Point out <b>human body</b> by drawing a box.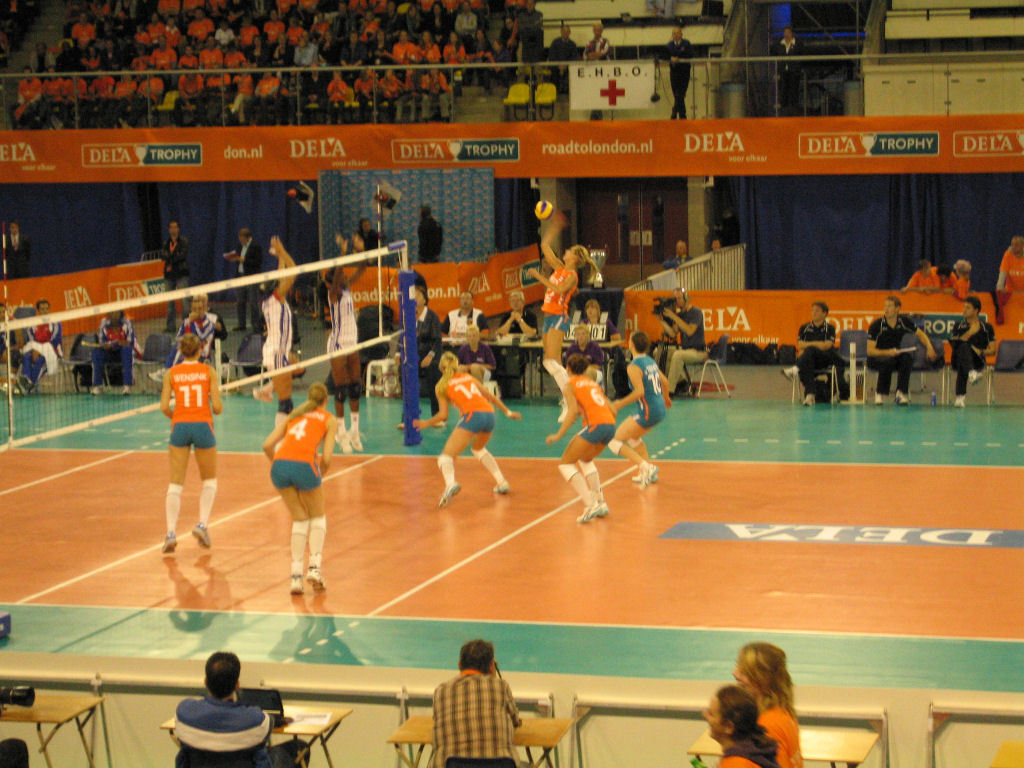
detection(256, 379, 337, 598).
